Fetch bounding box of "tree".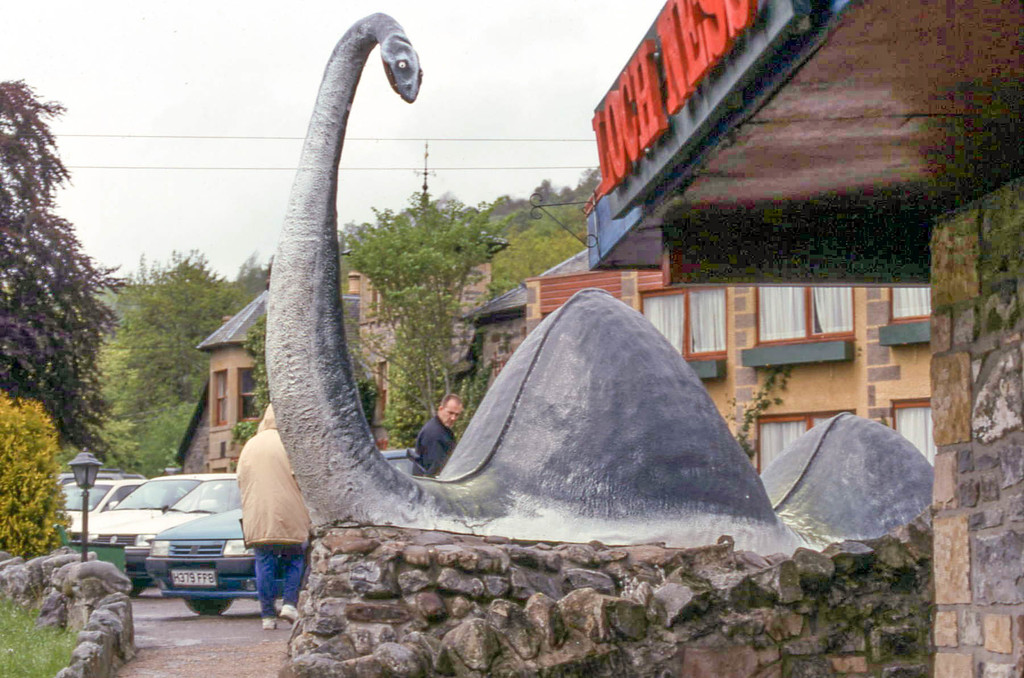
Bbox: [left=504, top=181, right=598, bottom=230].
